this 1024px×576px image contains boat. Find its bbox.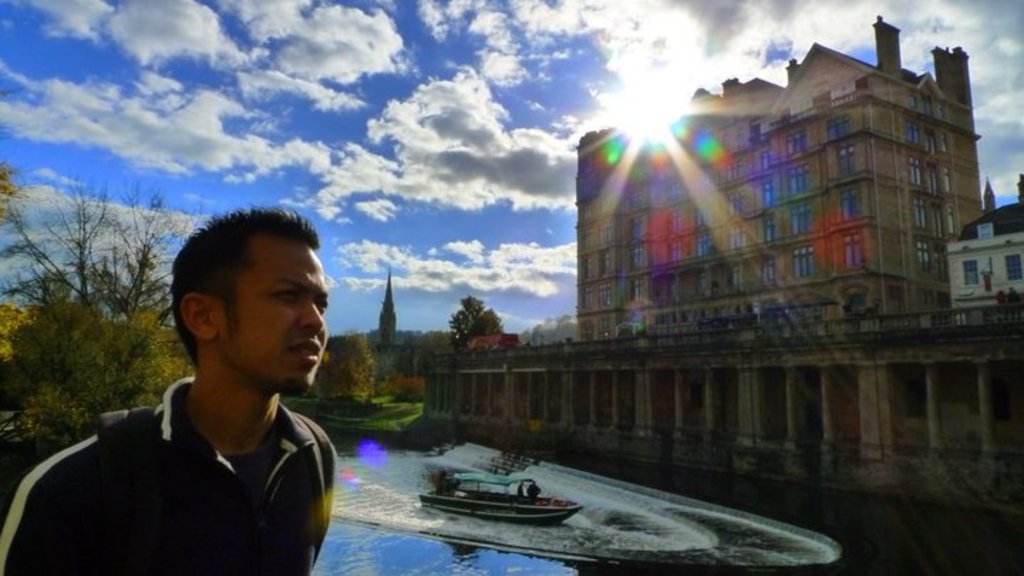
x1=414 y1=475 x2=585 y2=528.
